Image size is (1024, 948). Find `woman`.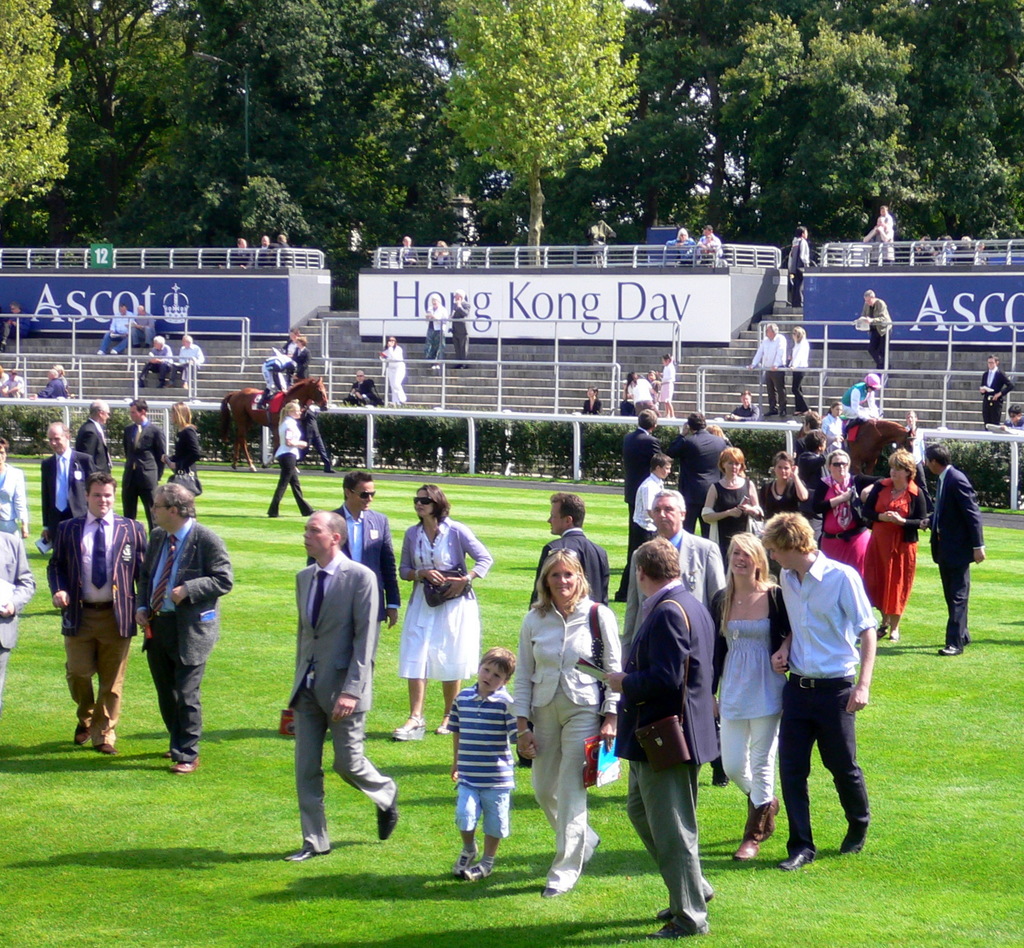
<bbox>163, 404, 204, 472</bbox>.
